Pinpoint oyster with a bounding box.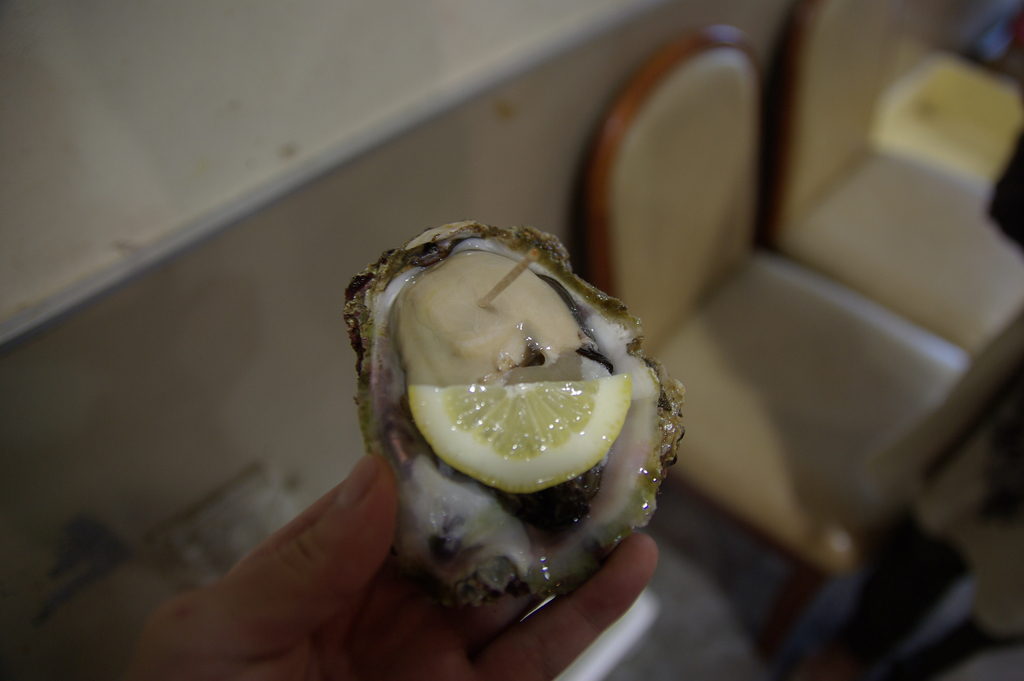
339/215/686/619.
